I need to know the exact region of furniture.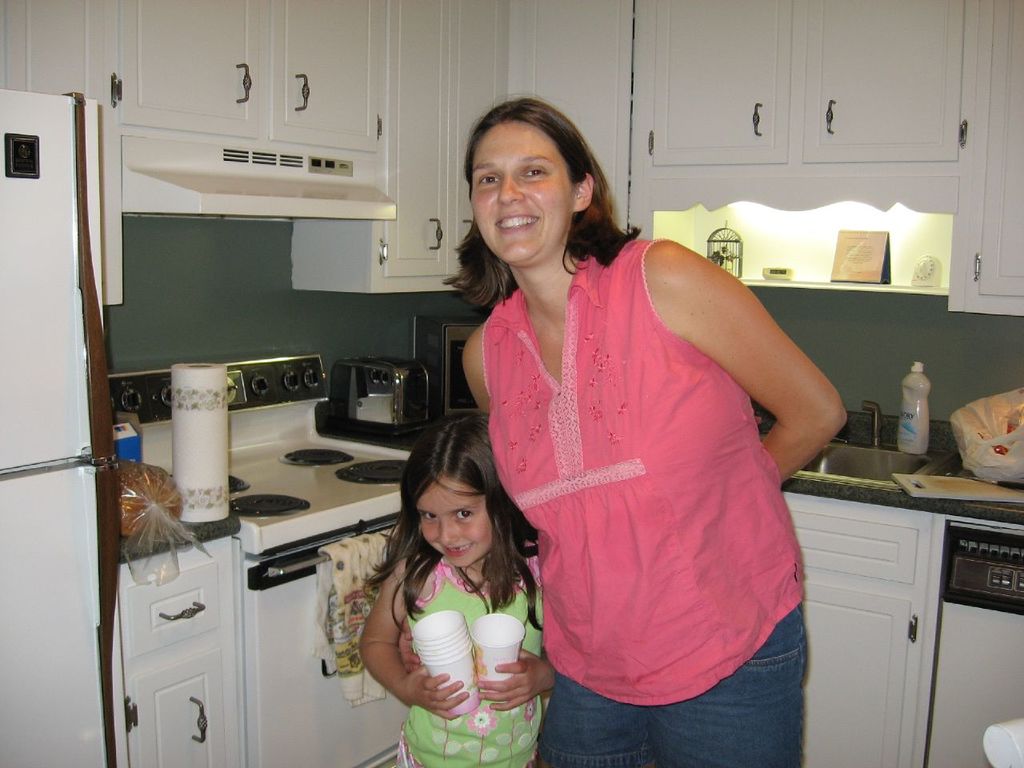
Region: [x1=0, y1=0, x2=1023, y2=320].
